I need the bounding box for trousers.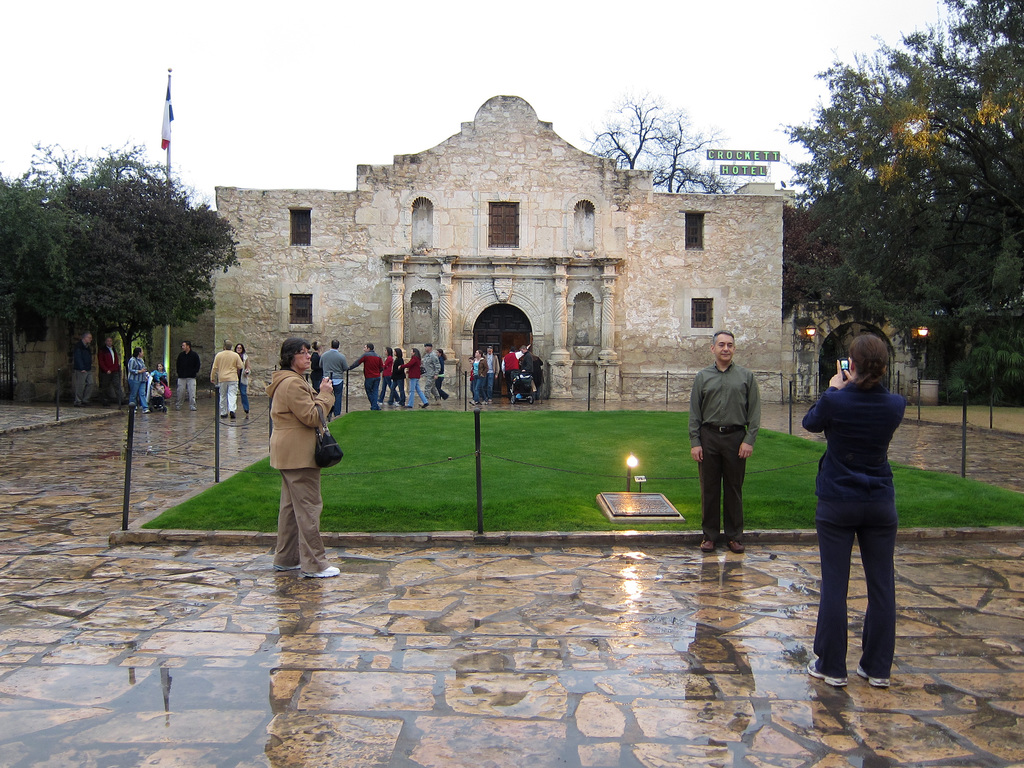
Here it is: 392,380,403,404.
